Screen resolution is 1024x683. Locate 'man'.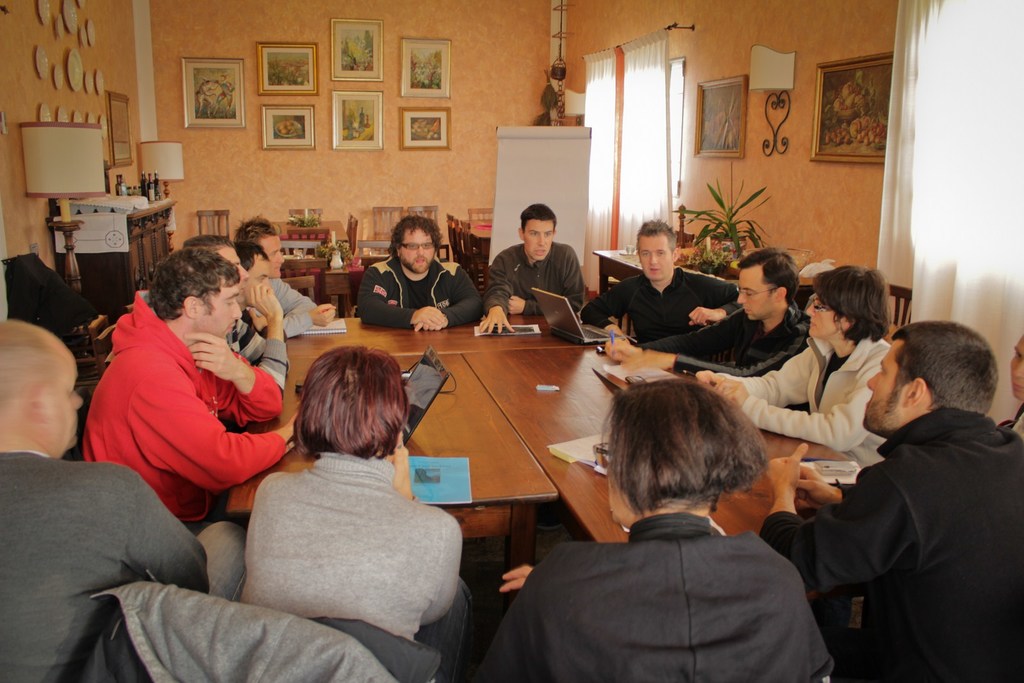
pyautogui.locateOnScreen(179, 234, 289, 403).
